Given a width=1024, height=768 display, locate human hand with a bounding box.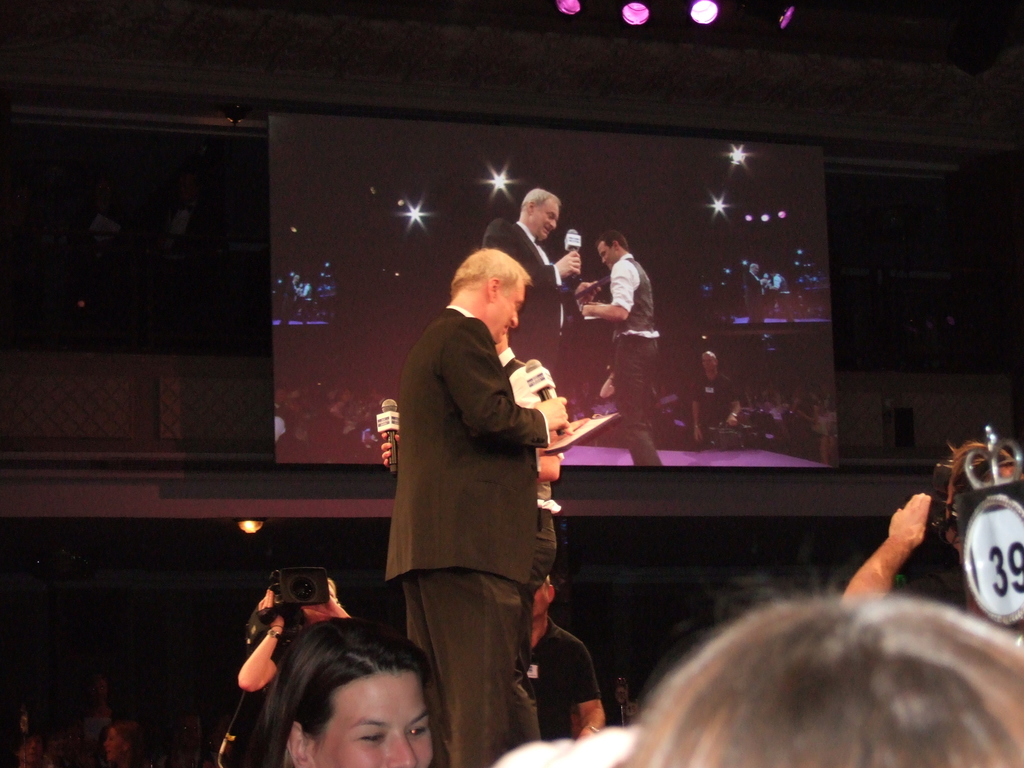
Located: 534/398/572/434.
